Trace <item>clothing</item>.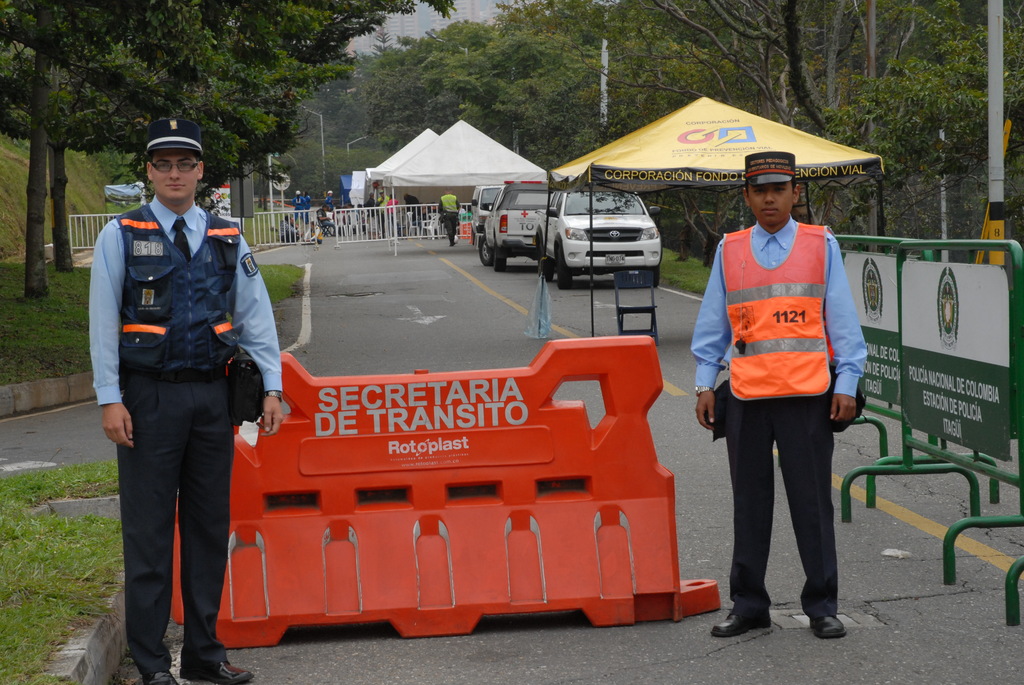
Traced to (372,174,380,214).
